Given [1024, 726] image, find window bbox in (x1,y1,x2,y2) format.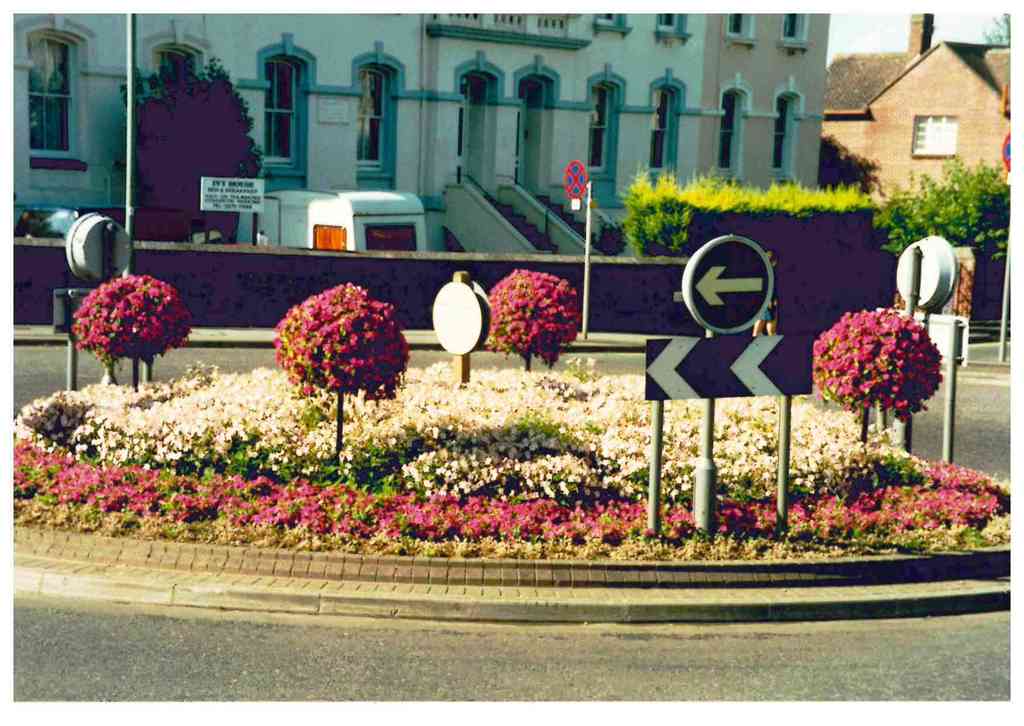
(353,65,392,171).
